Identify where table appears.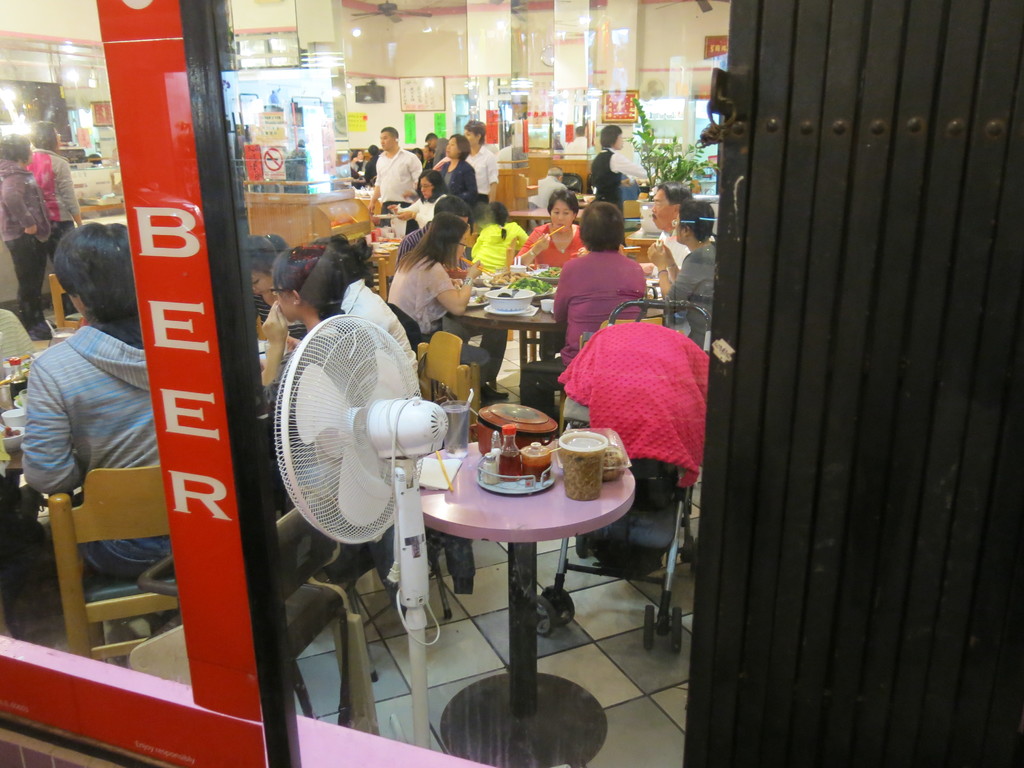
Appears at BBox(459, 270, 657, 338).
